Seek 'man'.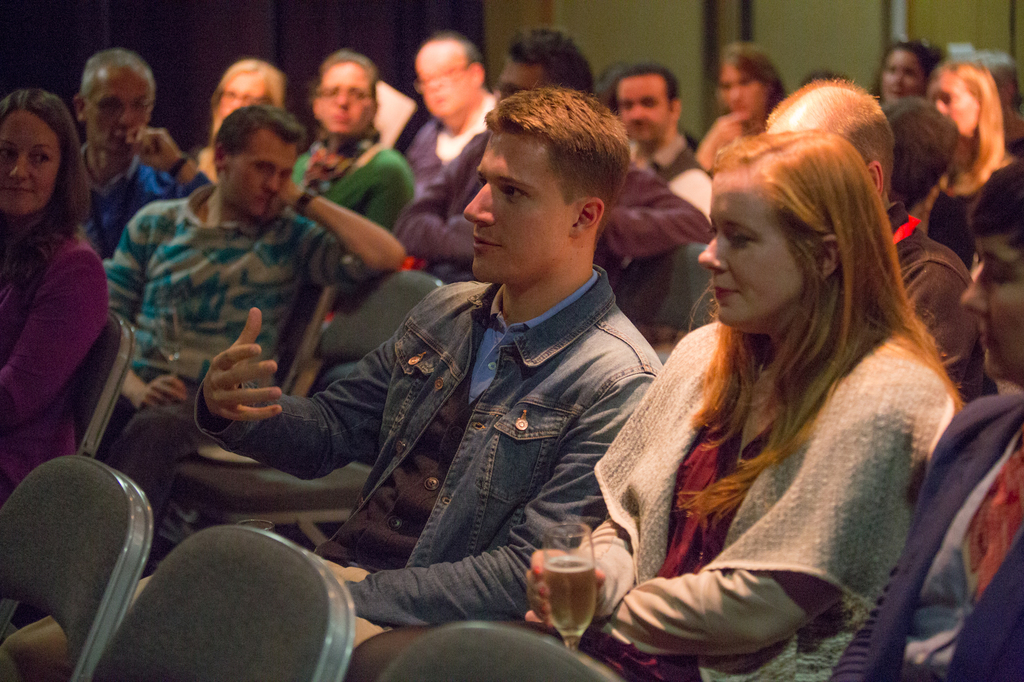
pyautogui.locateOnScreen(611, 58, 715, 223).
